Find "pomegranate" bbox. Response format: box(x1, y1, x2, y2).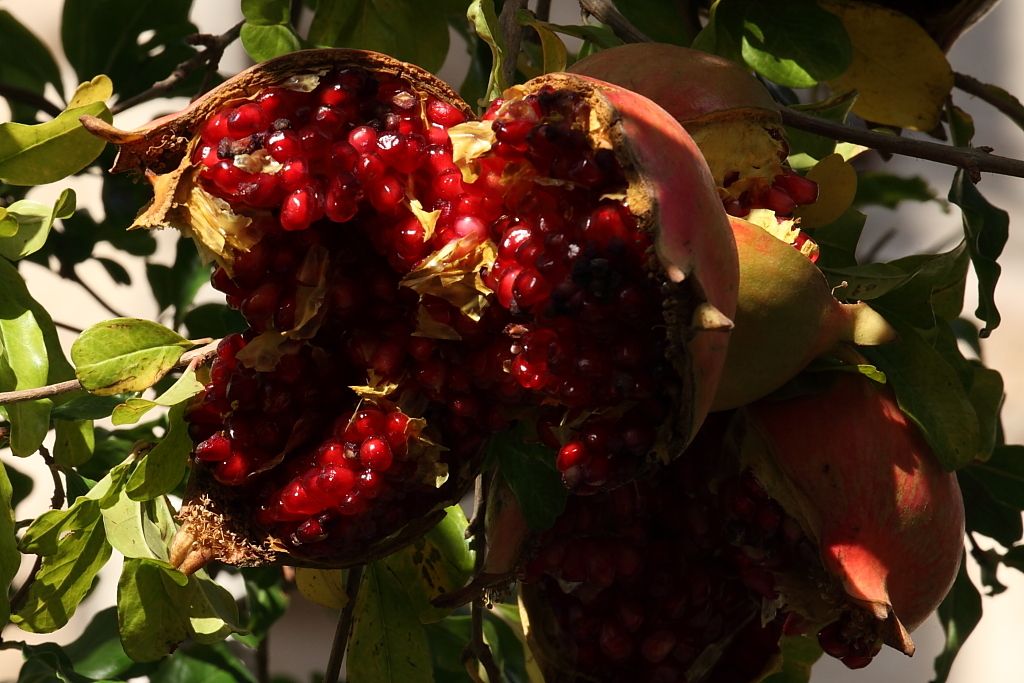
box(570, 45, 905, 368).
